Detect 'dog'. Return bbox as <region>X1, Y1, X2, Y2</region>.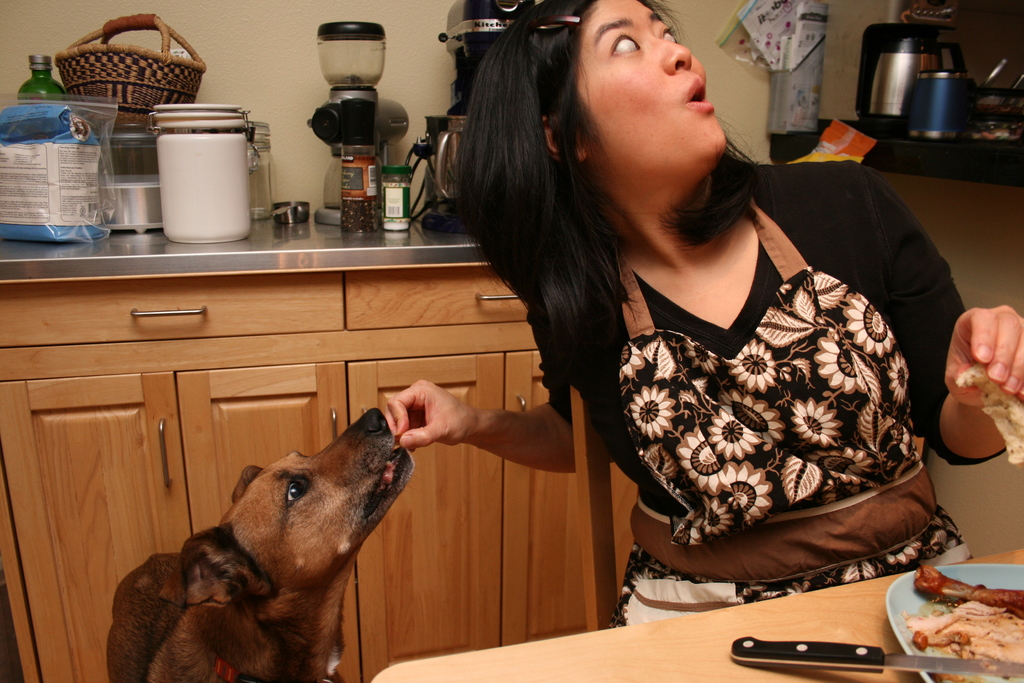
<region>109, 407, 417, 682</region>.
